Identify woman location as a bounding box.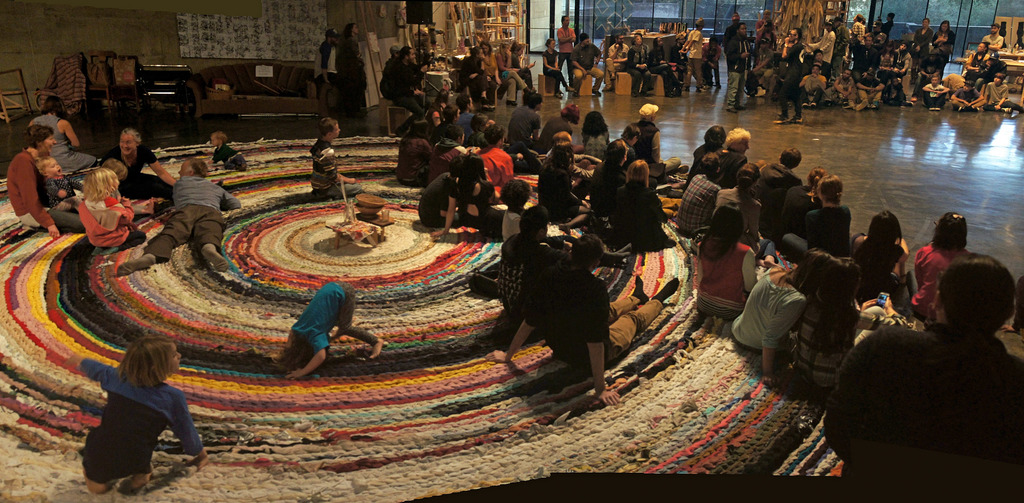
box(910, 211, 975, 316).
